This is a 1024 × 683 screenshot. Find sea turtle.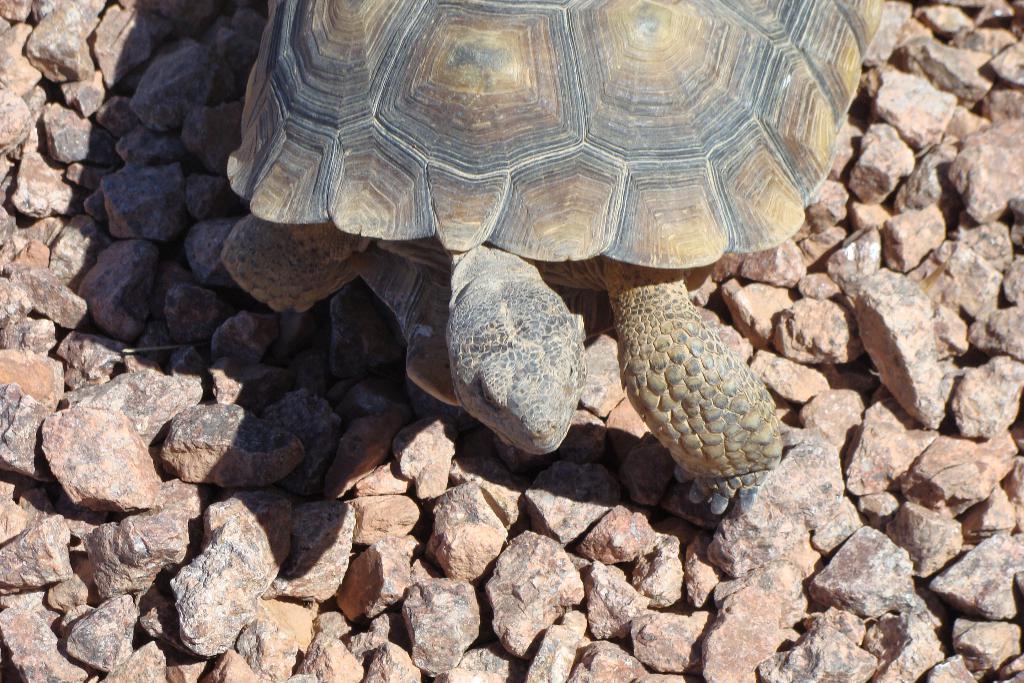
Bounding box: Rect(223, 0, 886, 523).
